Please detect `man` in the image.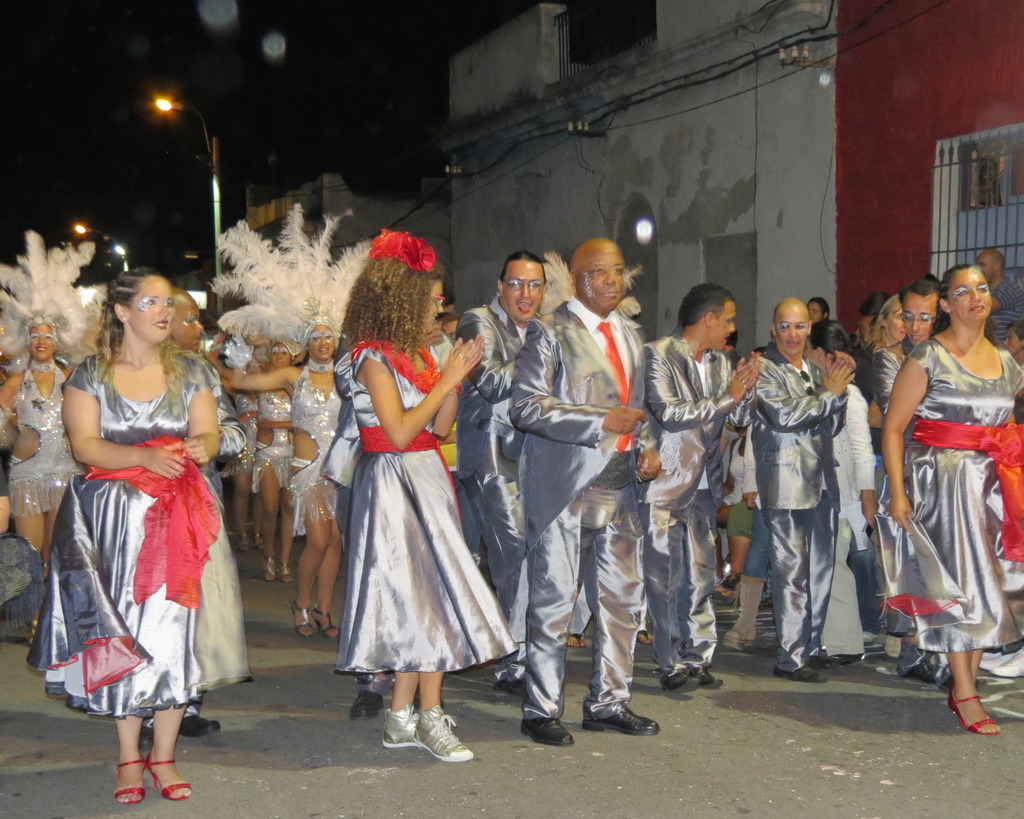
bbox=[643, 280, 761, 695].
